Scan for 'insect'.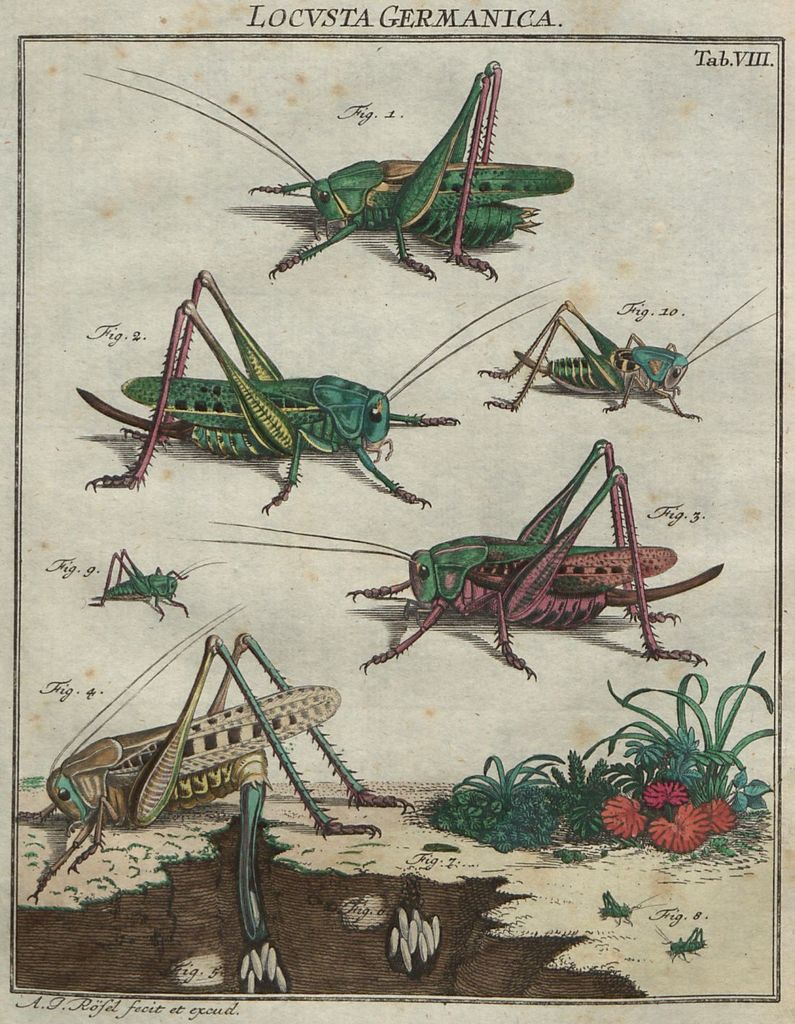
Scan result: BBox(195, 441, 723, 681).
